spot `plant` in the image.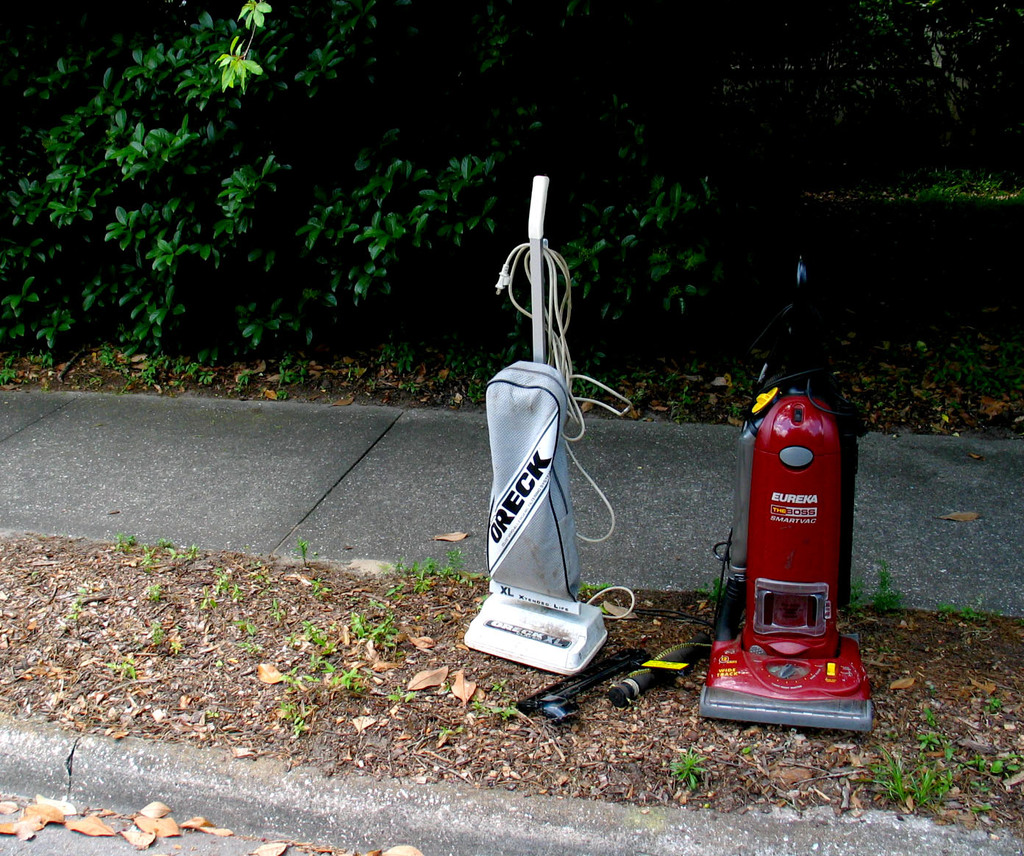
`plant` found at [left=371, top=608, right=402, bottom=652].
